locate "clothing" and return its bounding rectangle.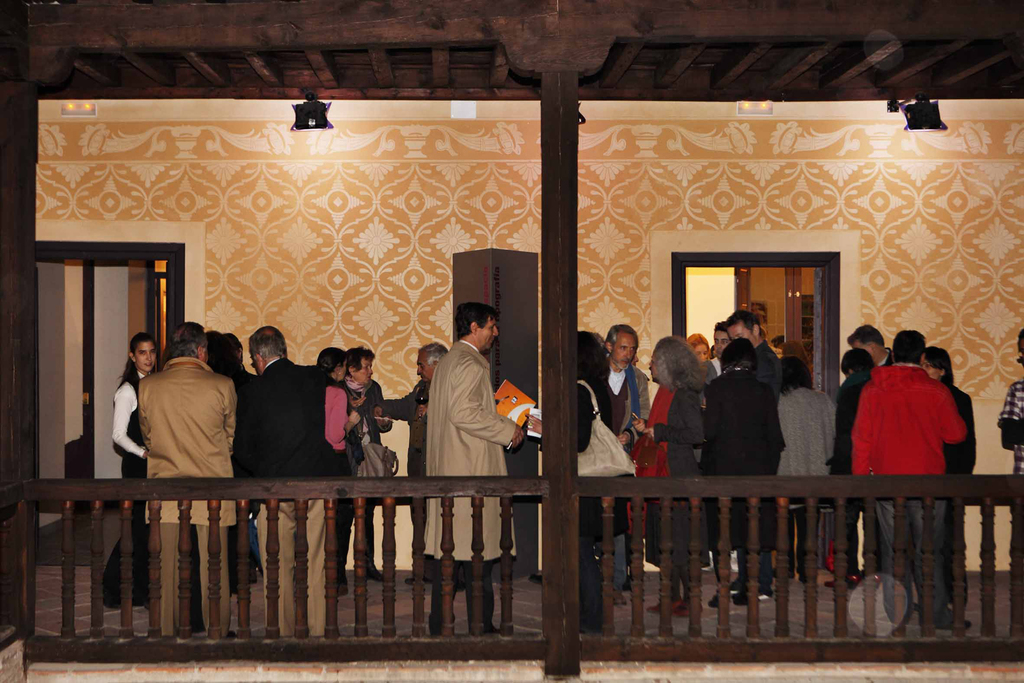
left=572, top=382, right=614, bottom=629.
